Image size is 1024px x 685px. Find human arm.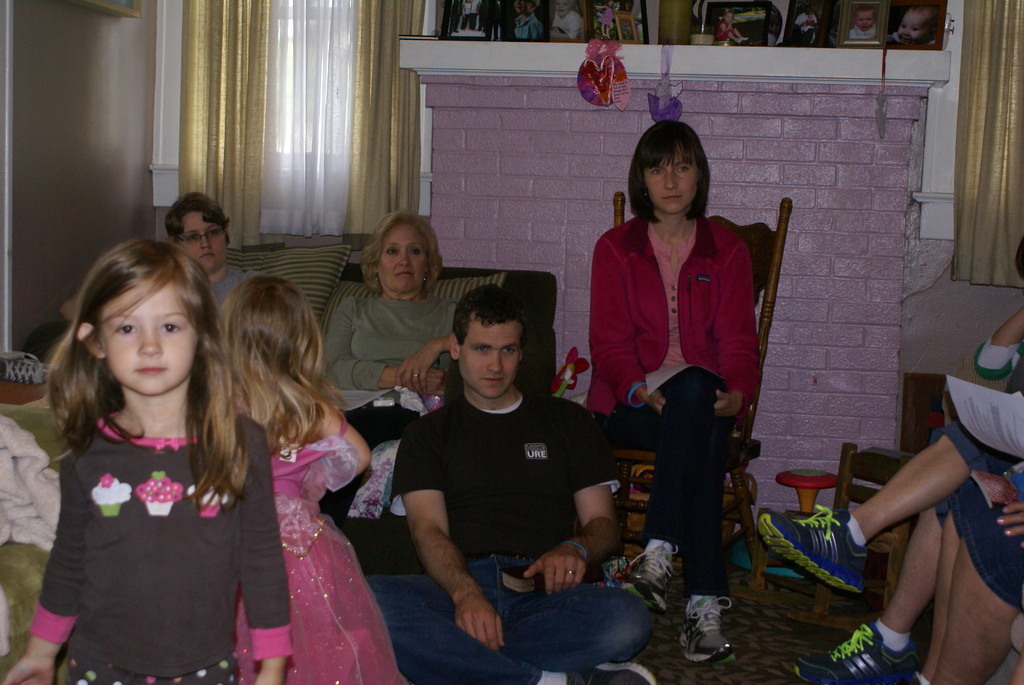
311, 295, 446, 395.
